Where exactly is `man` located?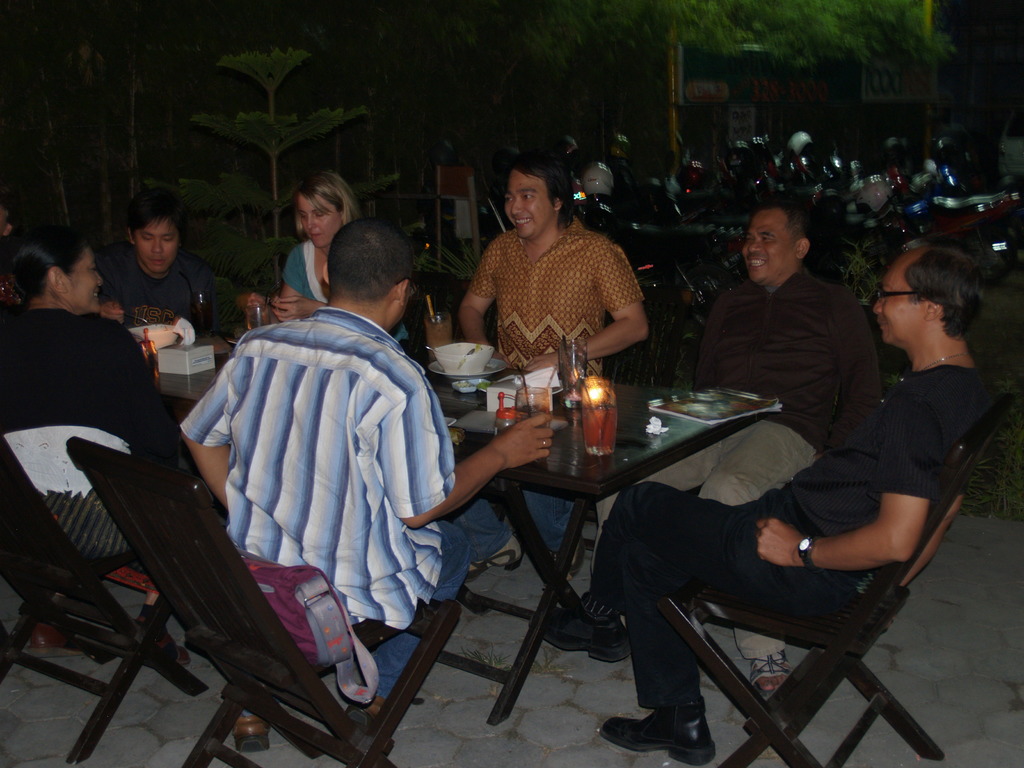
Its bounding box is {"left": 452, "top": 151, "right": 655, "bottom": 572}.
